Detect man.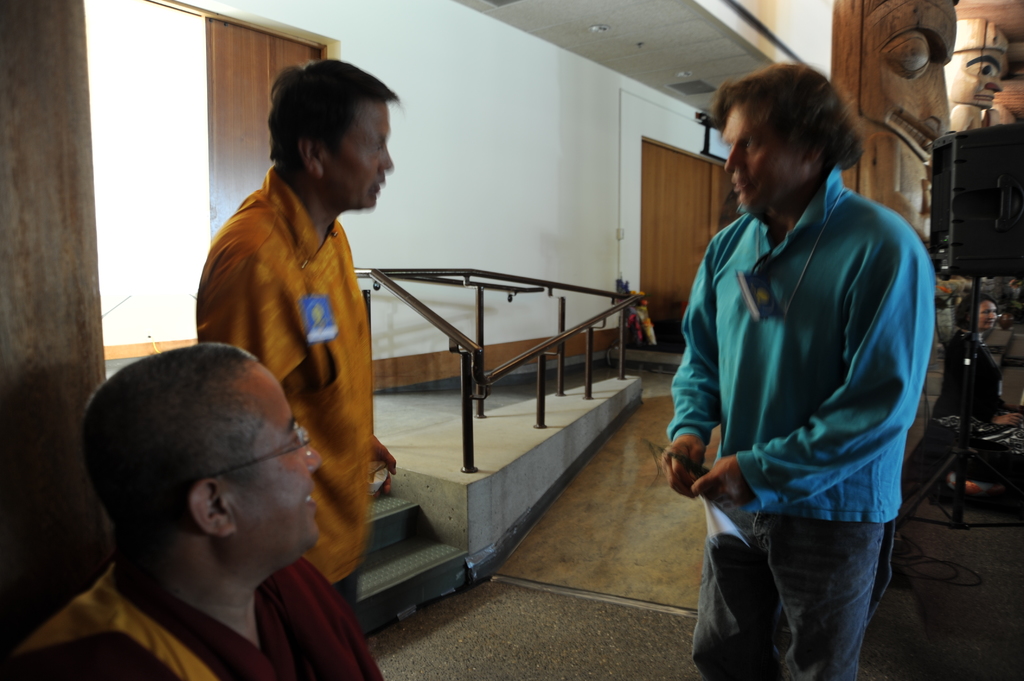
Detected at detection(830, 0, 957, 246).
